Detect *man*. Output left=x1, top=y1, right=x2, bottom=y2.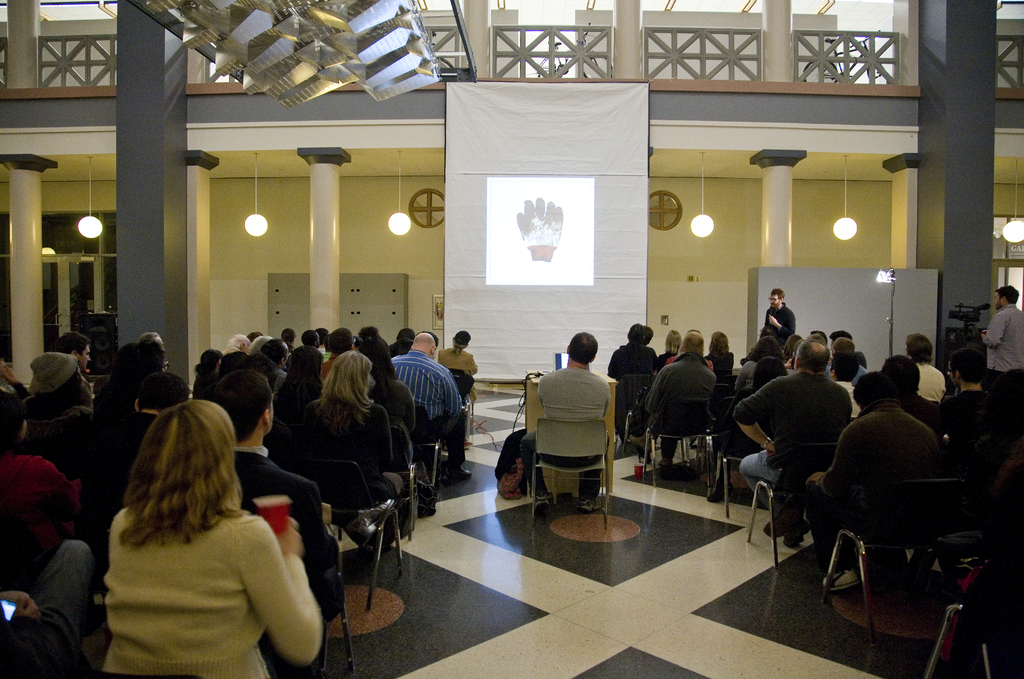
left=211, top=367, right=348, bottom=617.
